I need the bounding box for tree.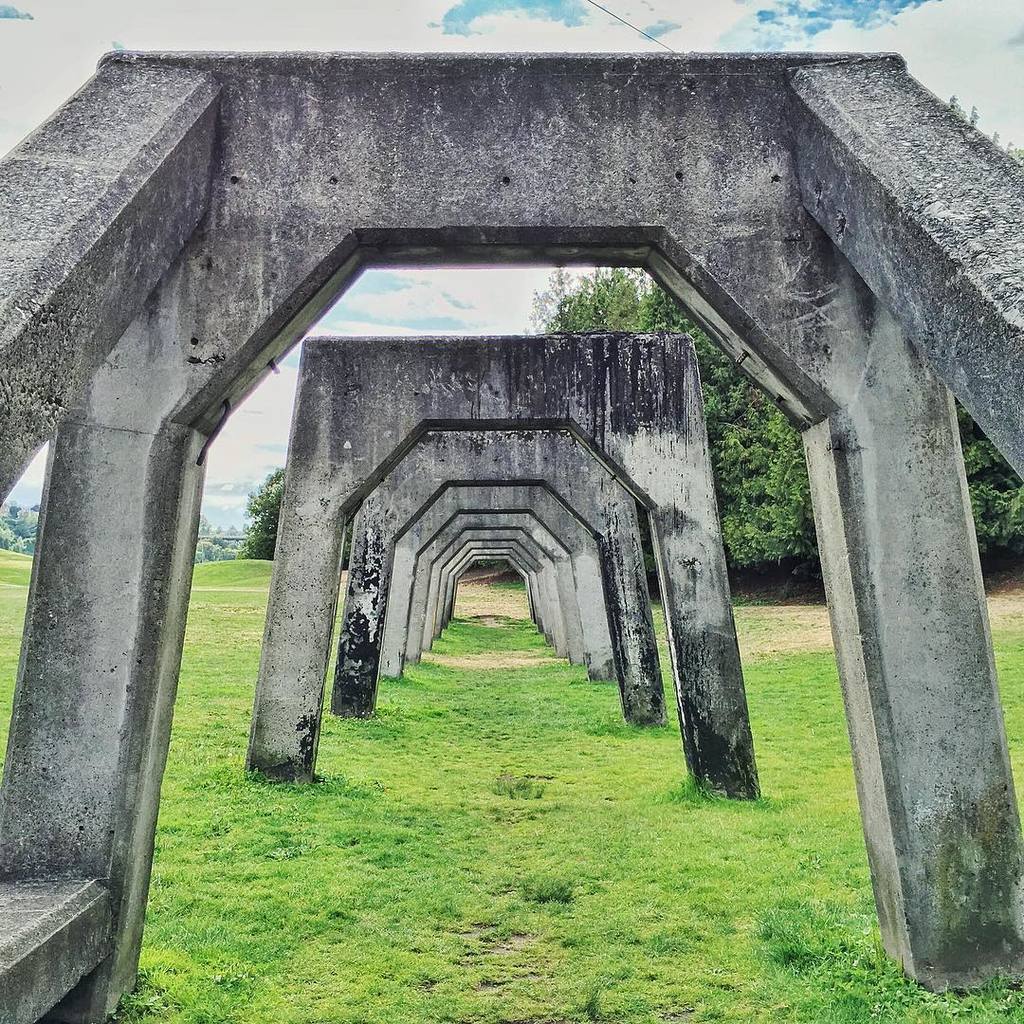
Here it is: [231, 462, 296, 564].
